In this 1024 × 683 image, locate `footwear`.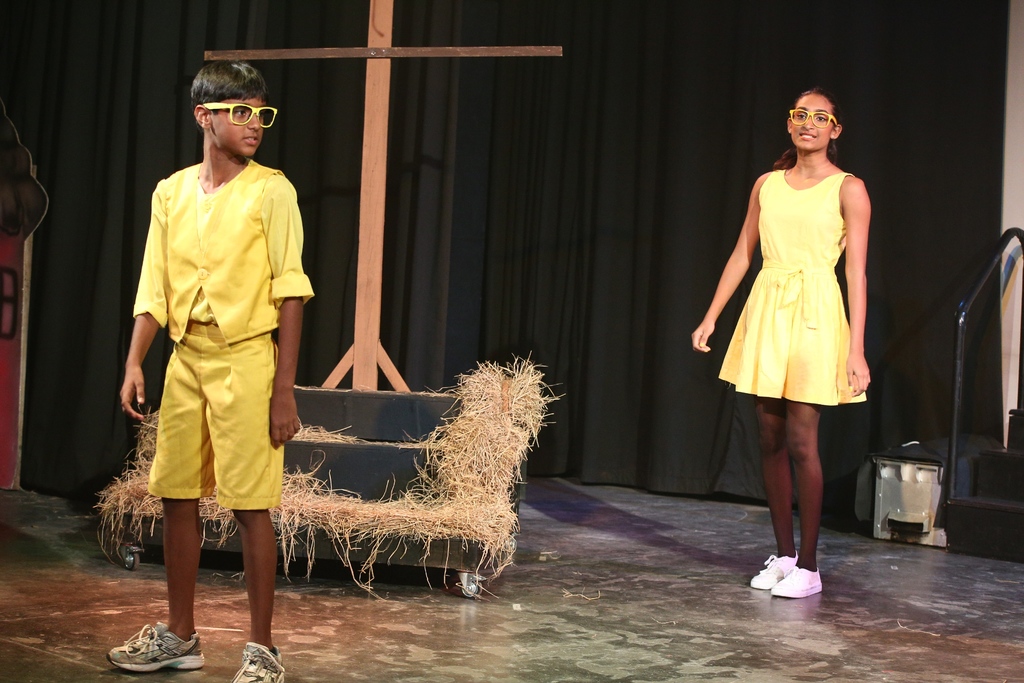
Bounding box: 225:641:289:682.
